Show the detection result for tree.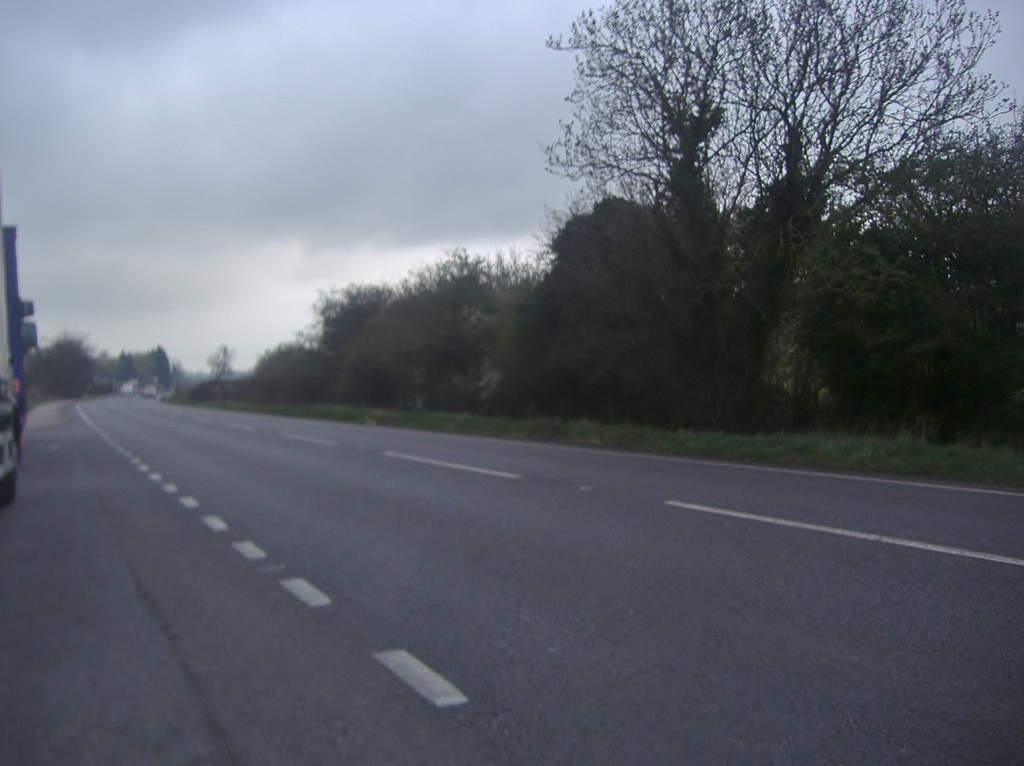
select_region(332, 240, 518, 429).
